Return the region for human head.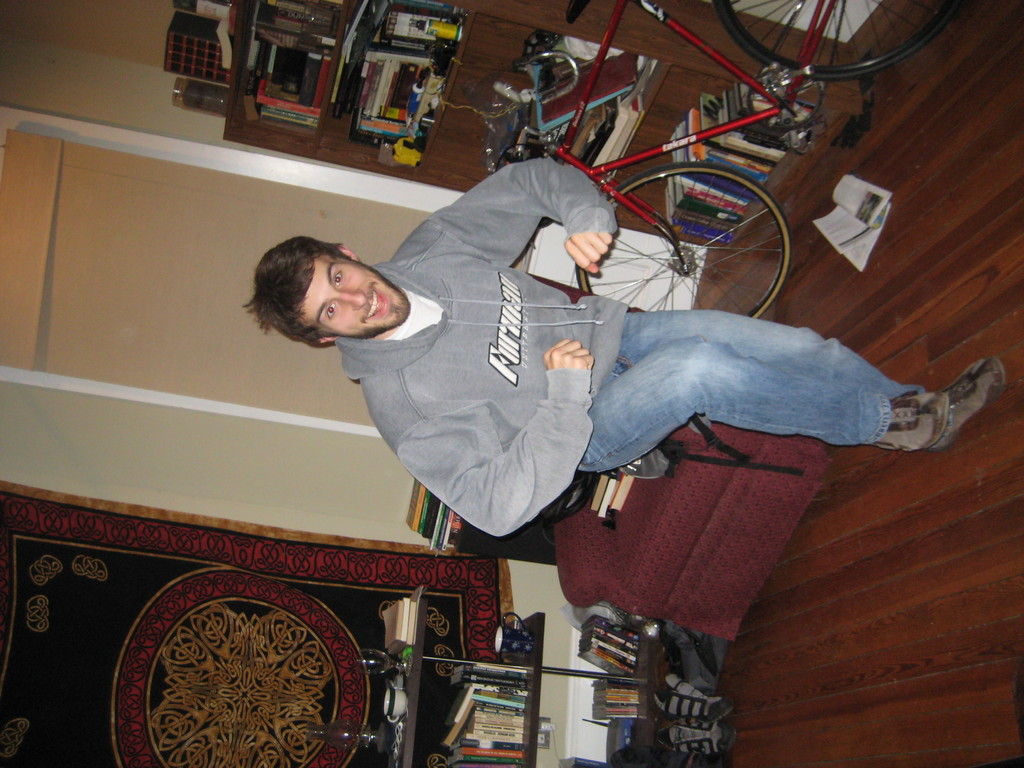
<bbox>243, 225, 397, 334</bbox>.
